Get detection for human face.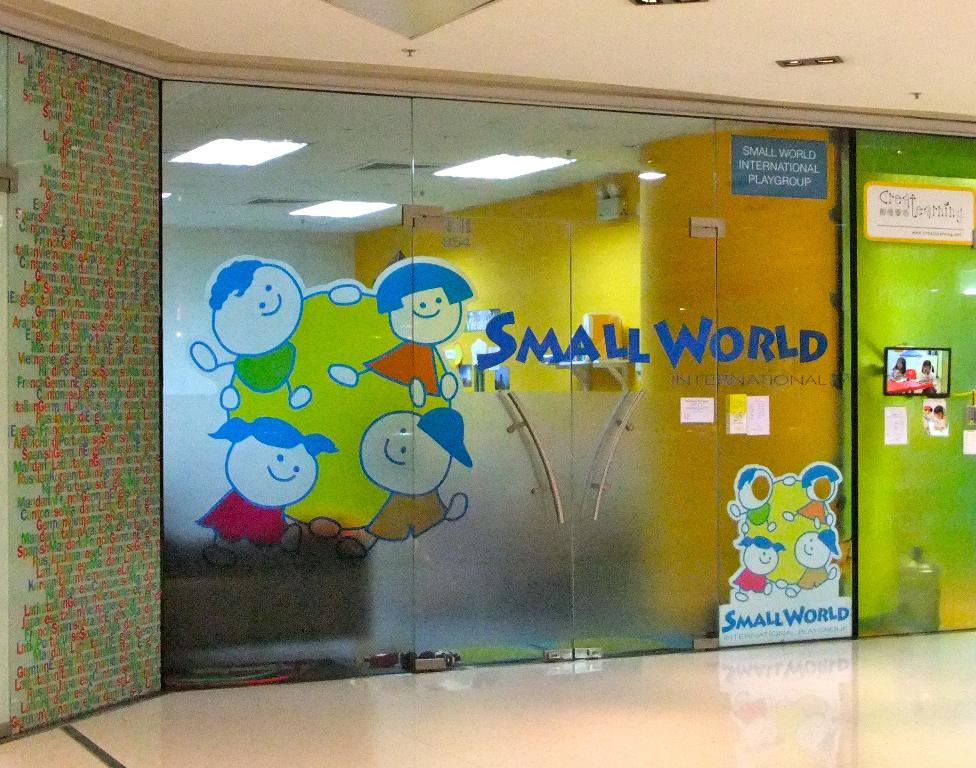
Detection: detection(744, 541, 777, 575).
